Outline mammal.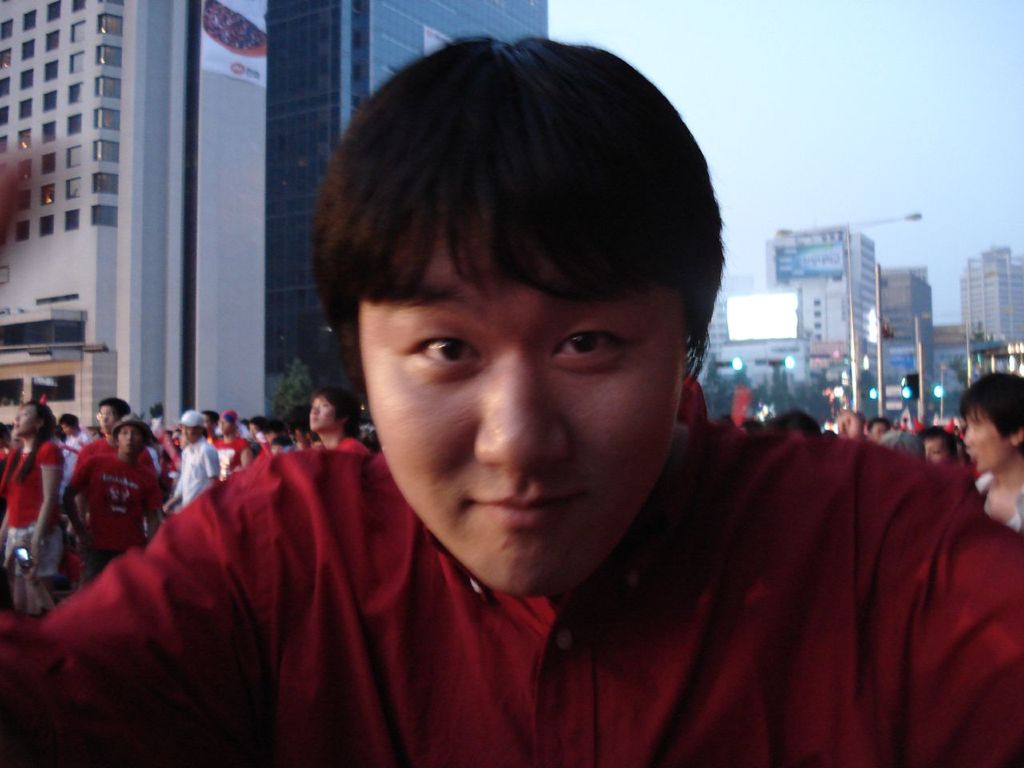
Outline: <box>135,18,978,767</box>.
